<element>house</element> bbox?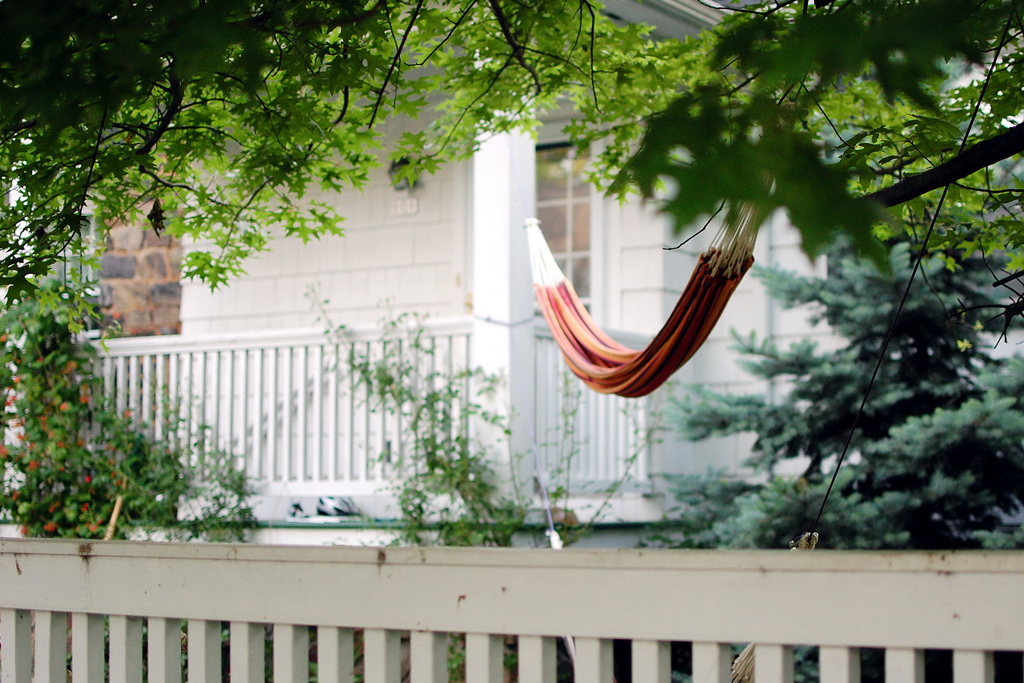
34, 25, 925, 559
